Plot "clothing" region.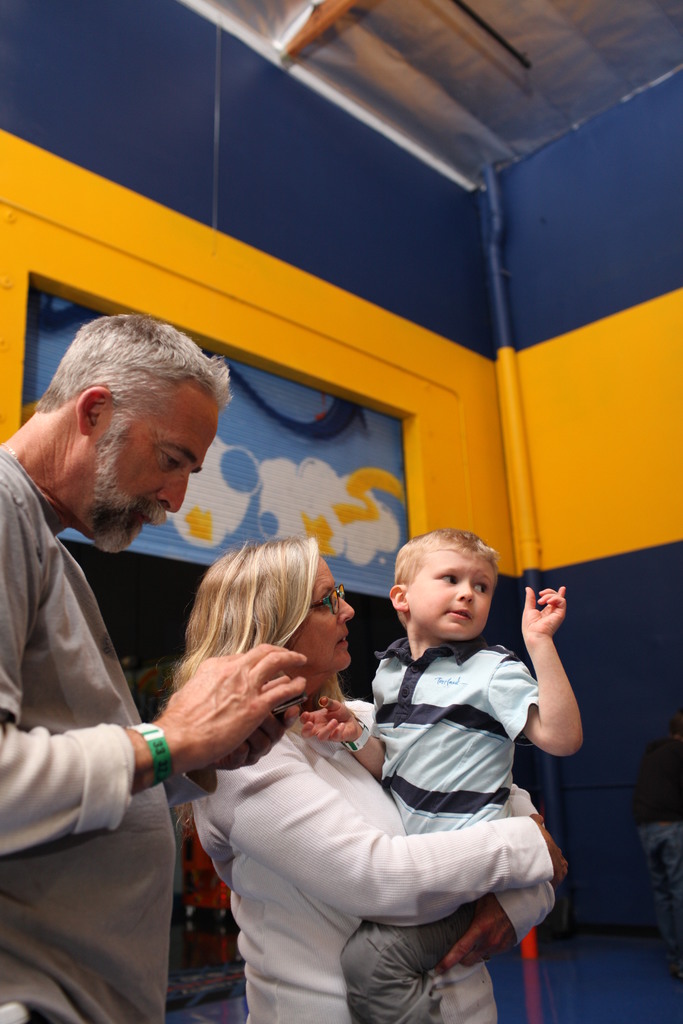
Plotted at [x1=336, y1=634, x2=547, y2=1015].
